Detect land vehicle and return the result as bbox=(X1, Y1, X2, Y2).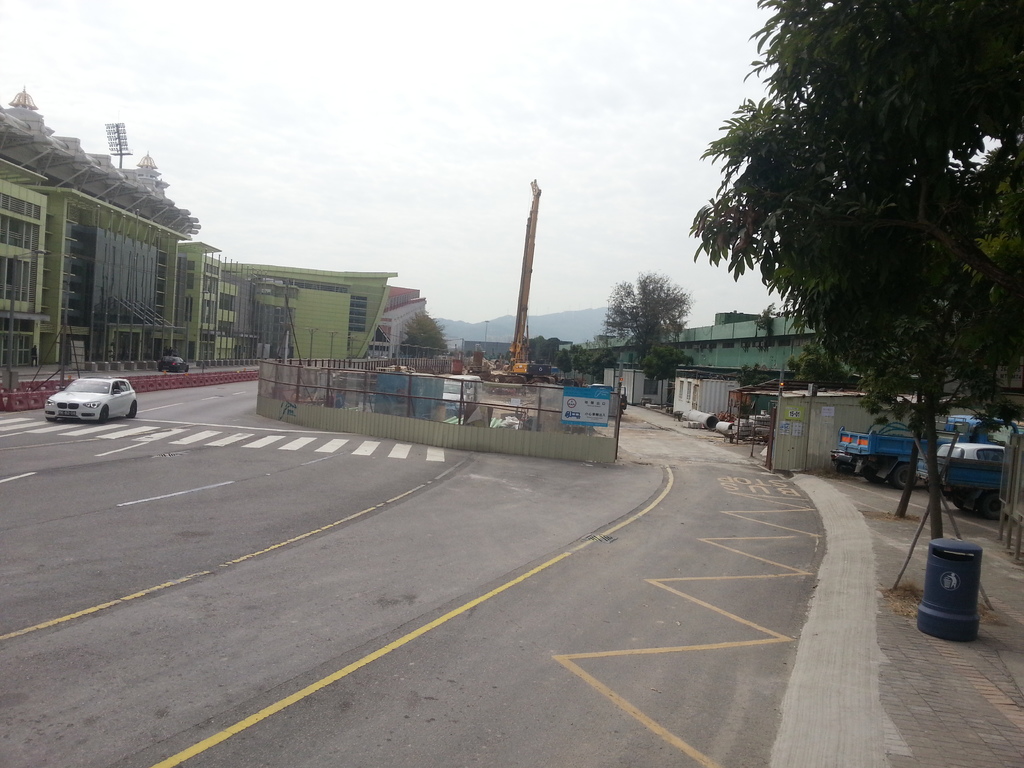
bbox=(511, 177, 554, 385).
